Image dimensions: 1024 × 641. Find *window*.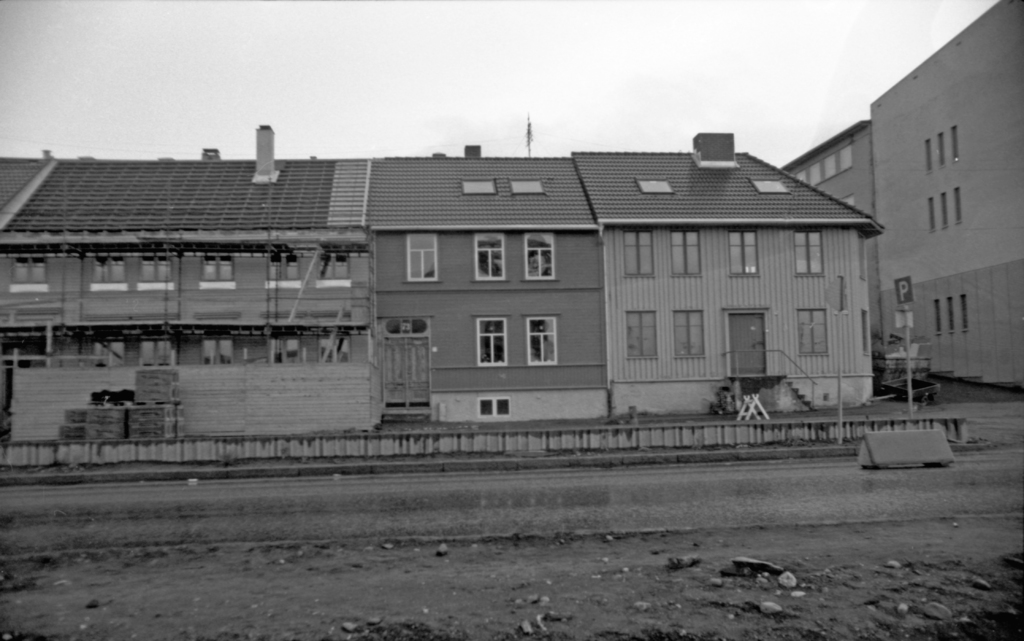
<region>805, 161, 822, 188</region>.
